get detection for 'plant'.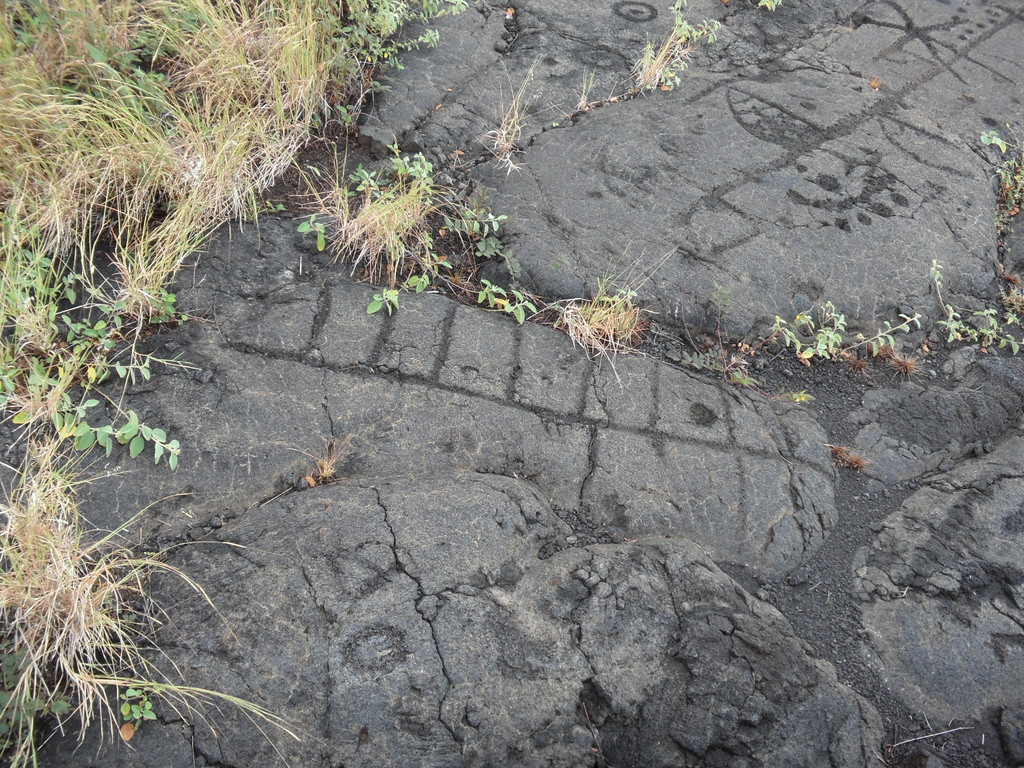
Detection: [left=574, top=65, right=593, bottom=114].
